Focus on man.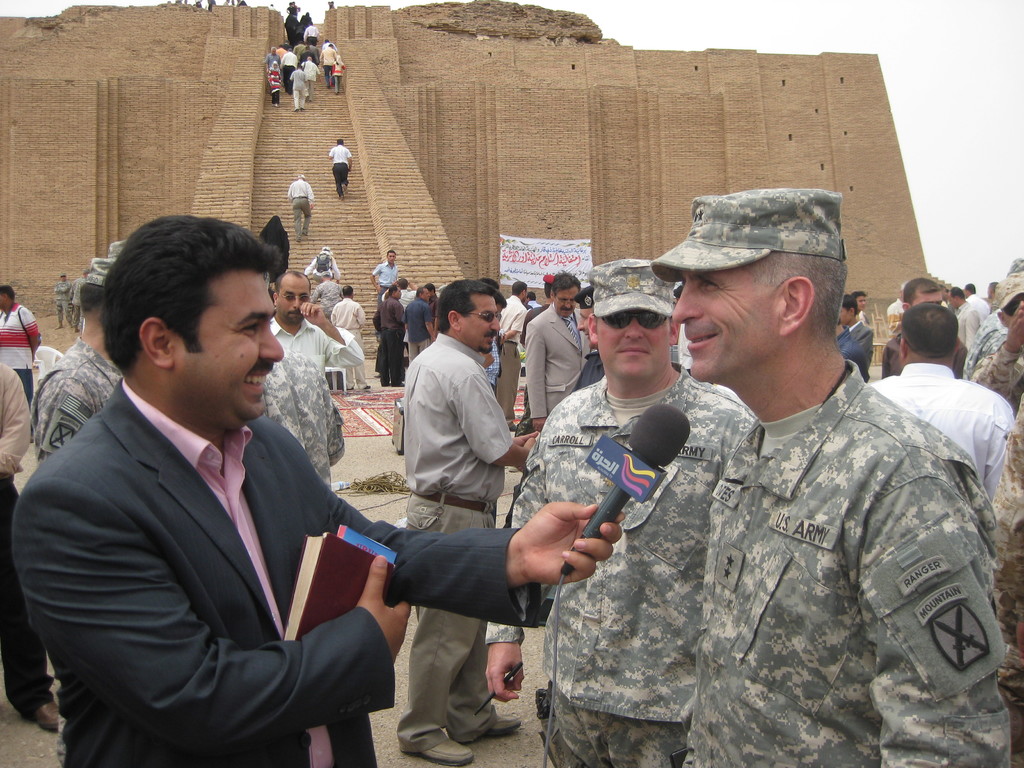
Focused at <bbox>969, 254, 1023, 376</bbox>.
